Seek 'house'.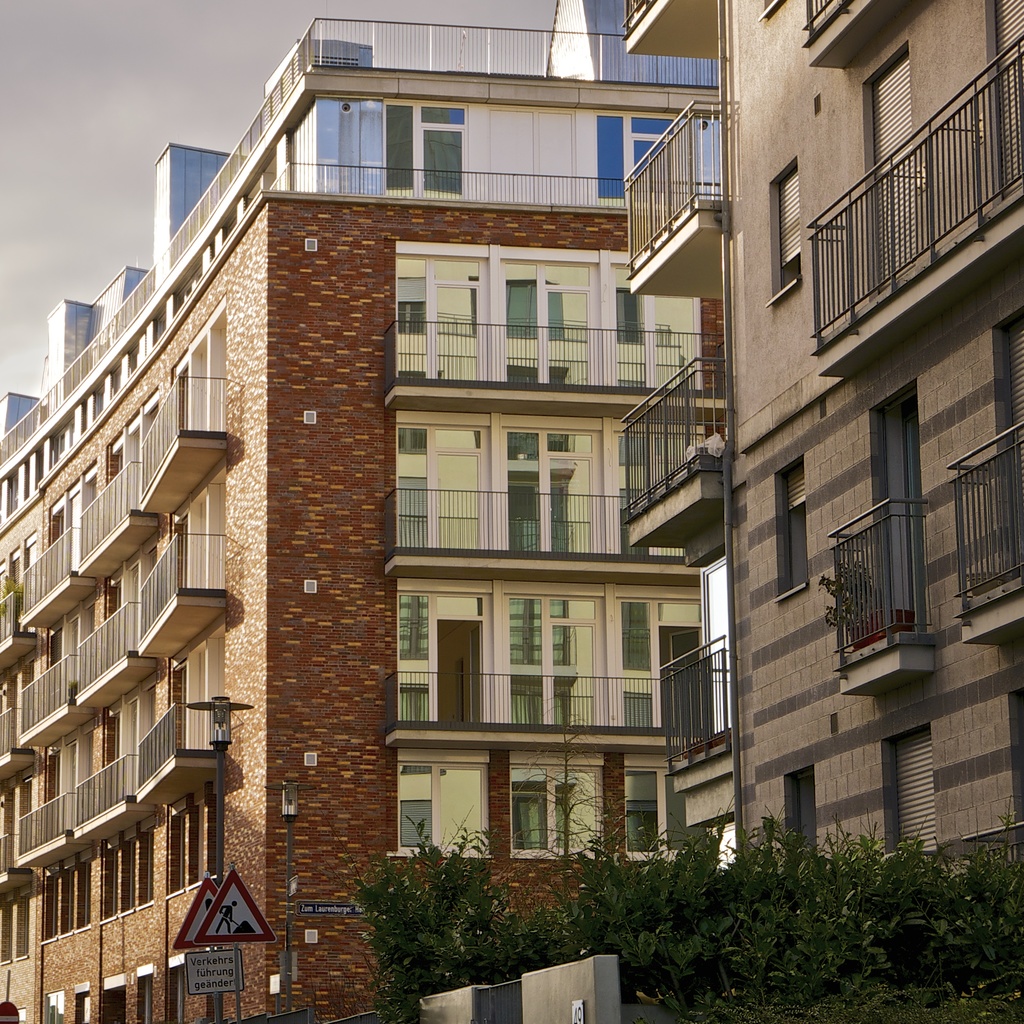
{"x1": 0, "y1": 0, "x2": 730, "y2": 1023}.
